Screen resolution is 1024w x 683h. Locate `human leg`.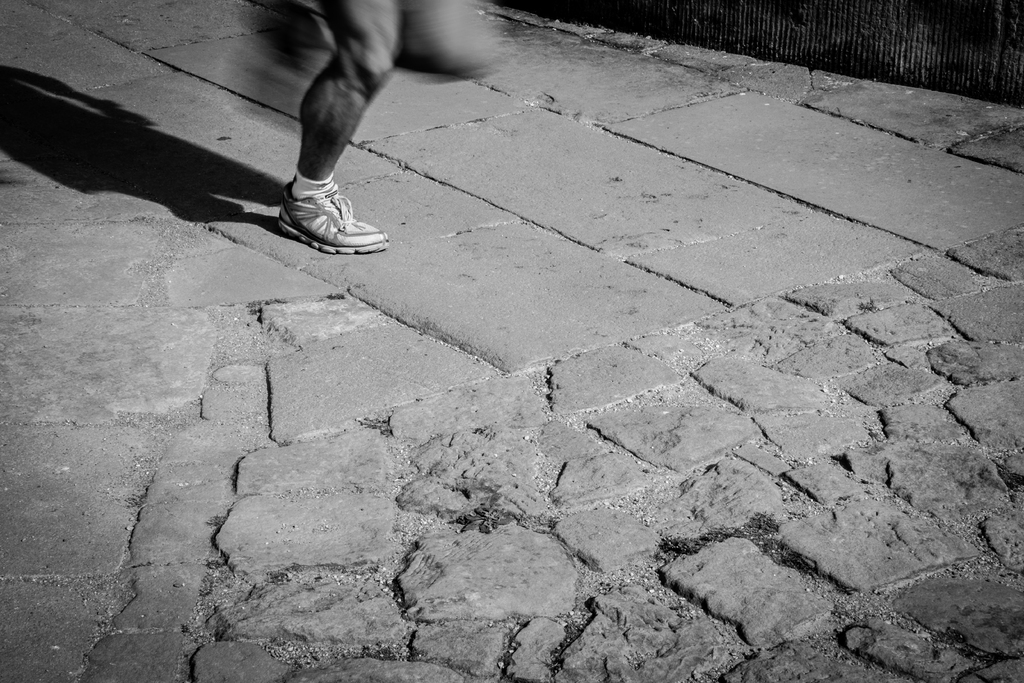
bbox=[221, 6, 499, 119].
